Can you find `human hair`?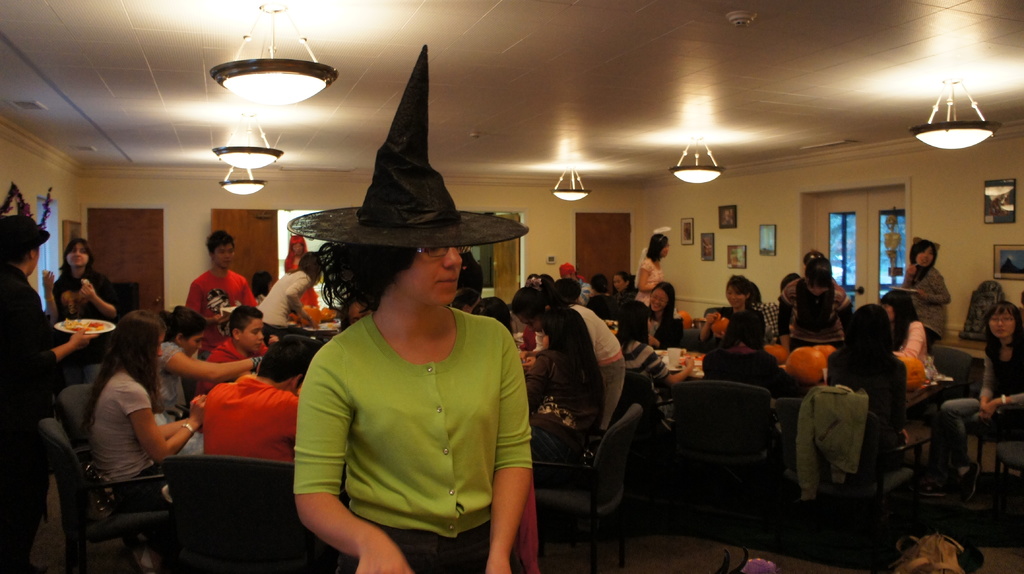
Yes, bounding box: 660/281/673/330.
